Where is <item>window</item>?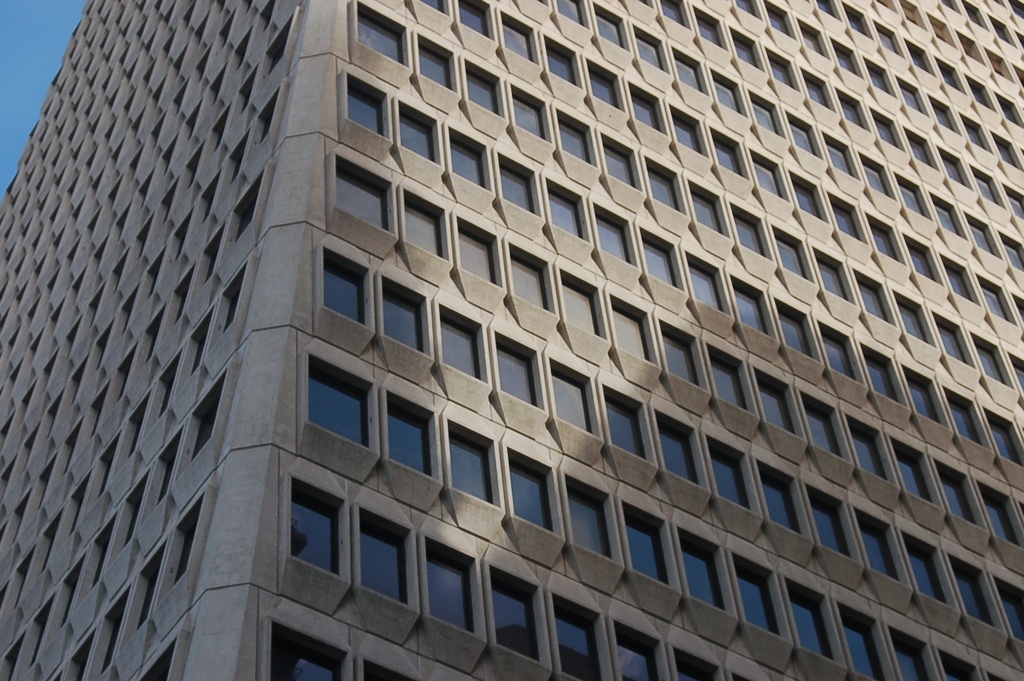
x1=864, y1=164, x2=886, y2=196.
